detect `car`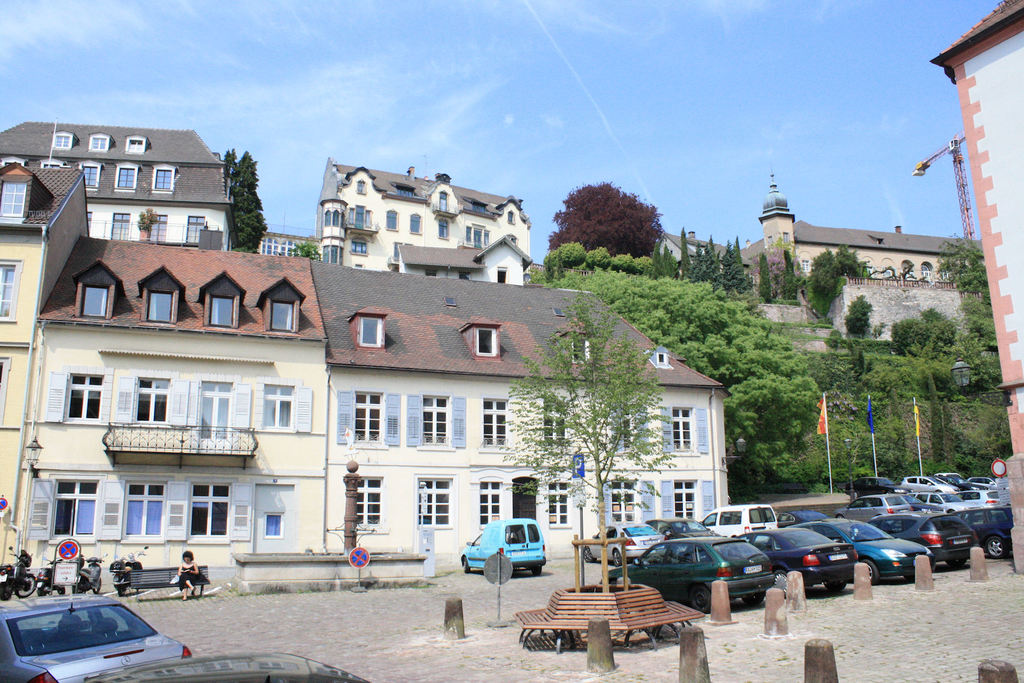
BBox(611, 532, 772, 616)
